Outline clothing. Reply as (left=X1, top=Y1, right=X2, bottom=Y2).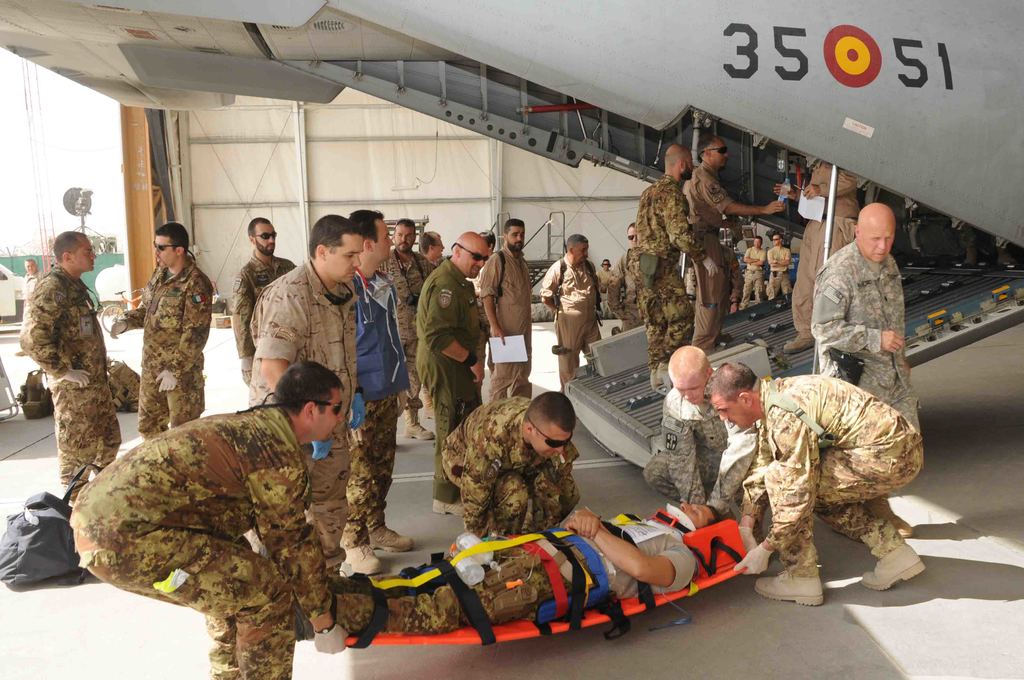
(left=19, top=271, right=118, bottom=479).
